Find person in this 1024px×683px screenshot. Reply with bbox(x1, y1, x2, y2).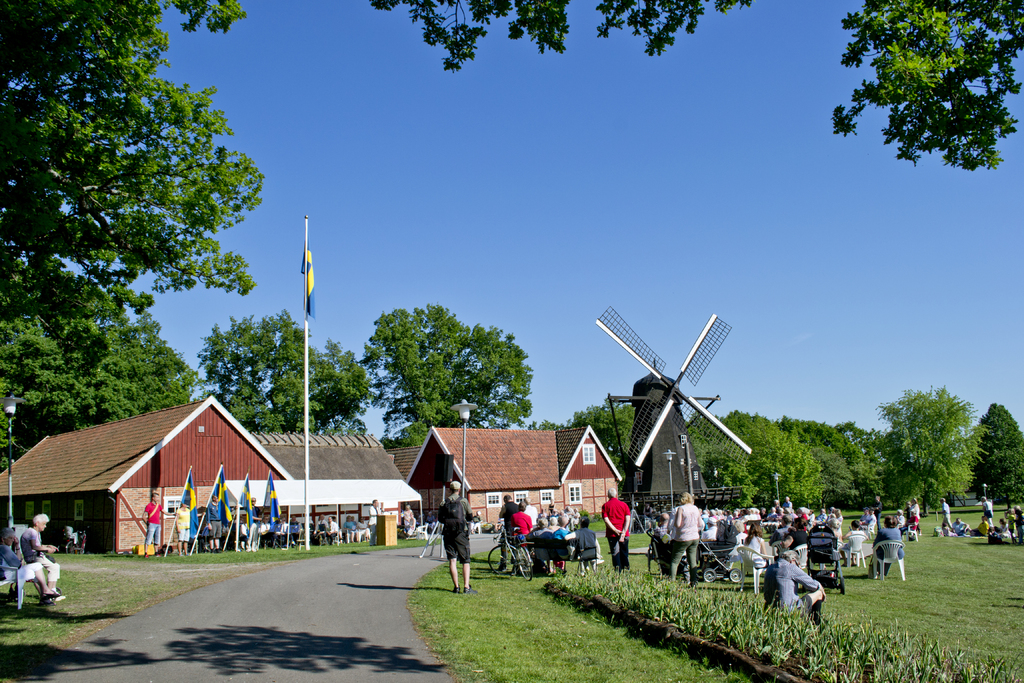
bbox(259, 516, 271, 547).
